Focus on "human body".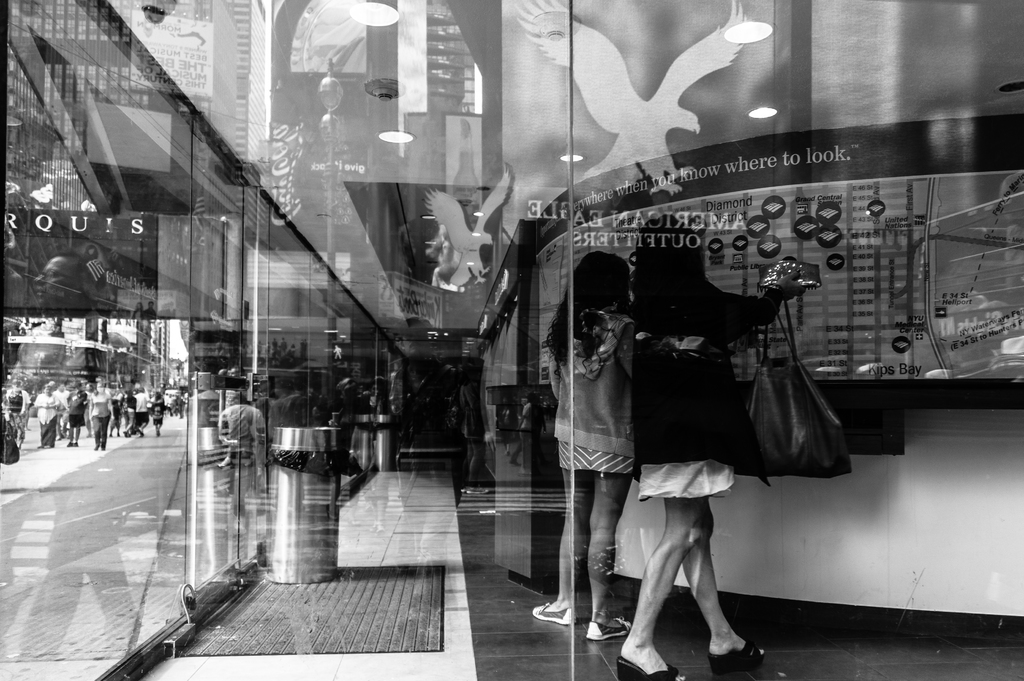
Focused at BBox(534, 249, 645, 628).
